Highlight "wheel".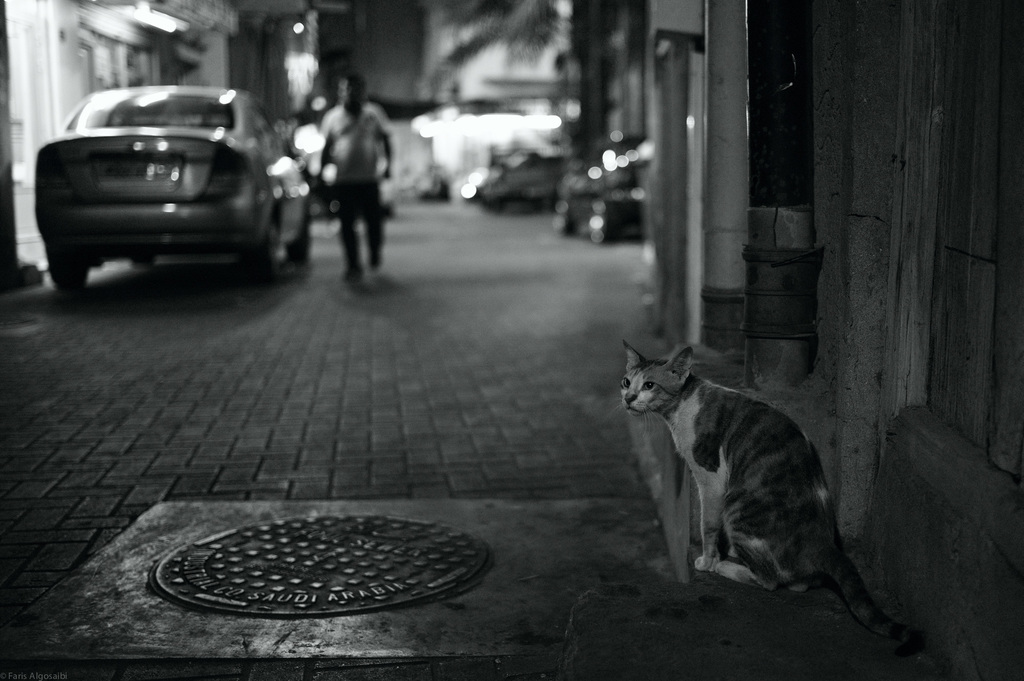
Highlighted region: rect(49, 264, 87, 289).
